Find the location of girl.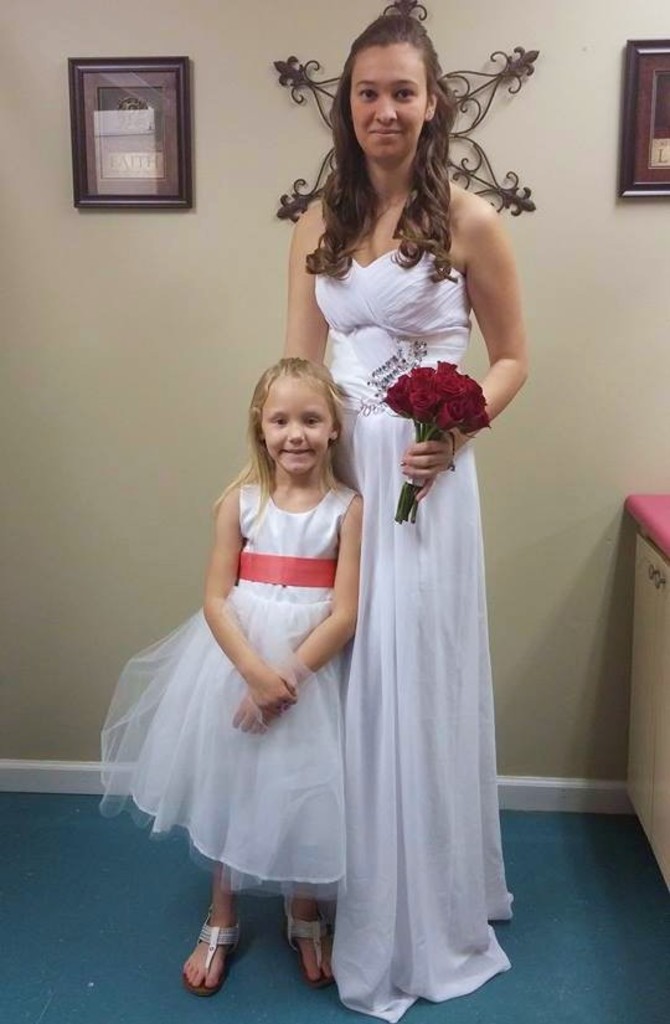
Location: <bbox>98, 355, 366, 995</bbox>.
